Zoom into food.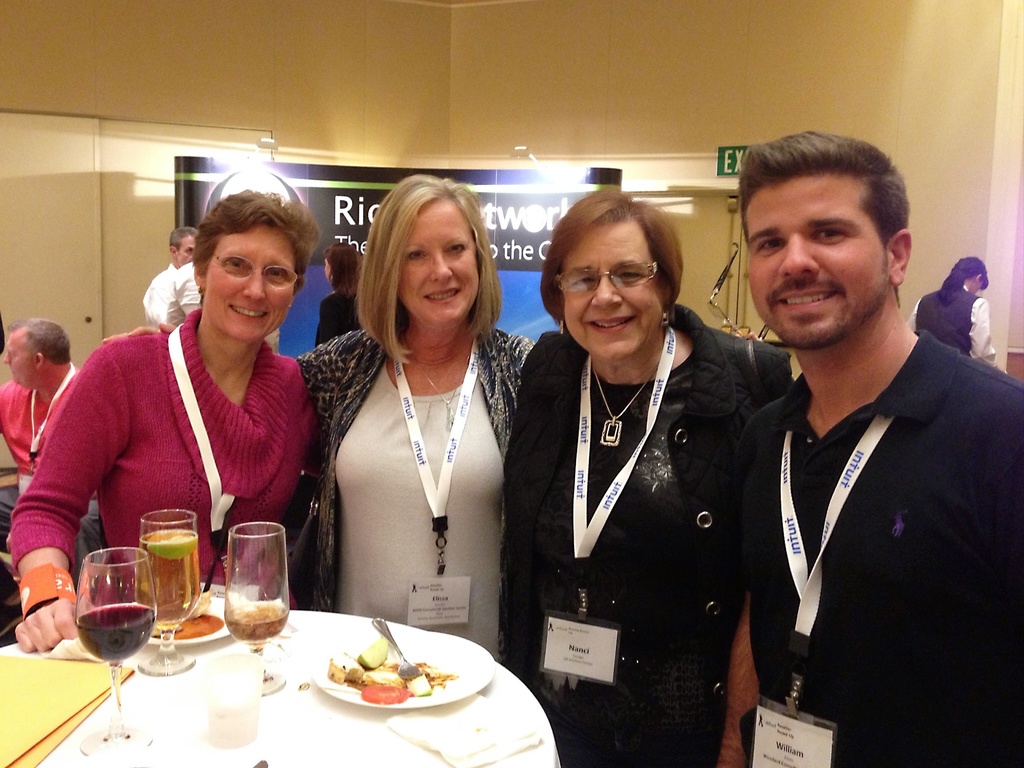
Zoom target: bbox=(291, 647, 455, 718).
